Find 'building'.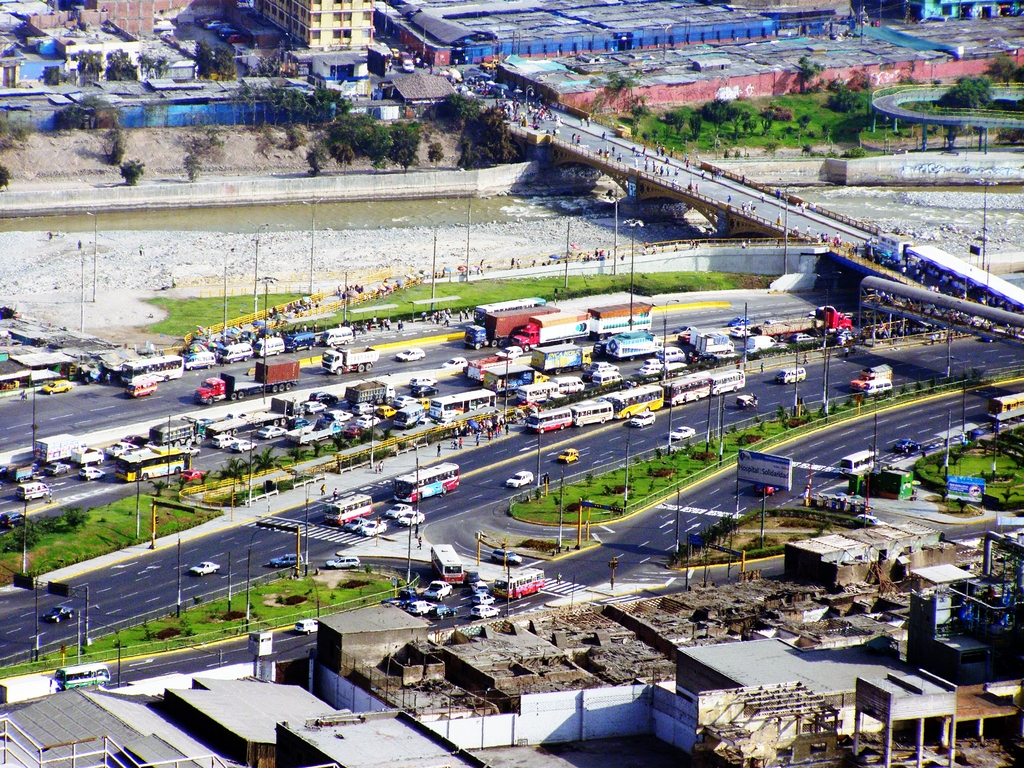
248:1:372:52.
